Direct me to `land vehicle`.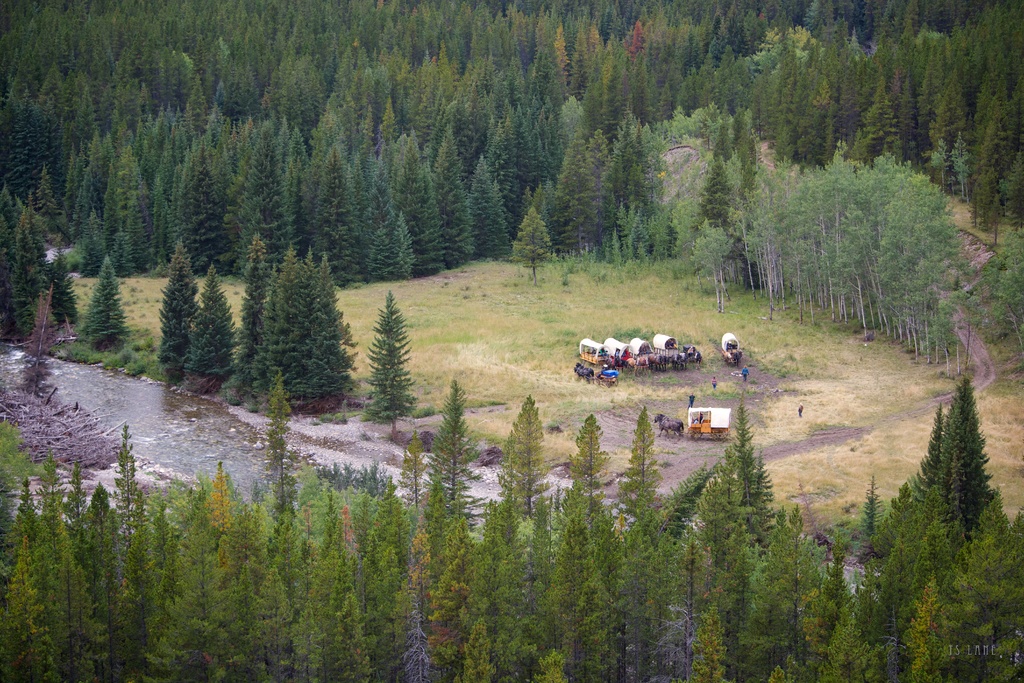
Direction: 628, 336, 671, 372.
